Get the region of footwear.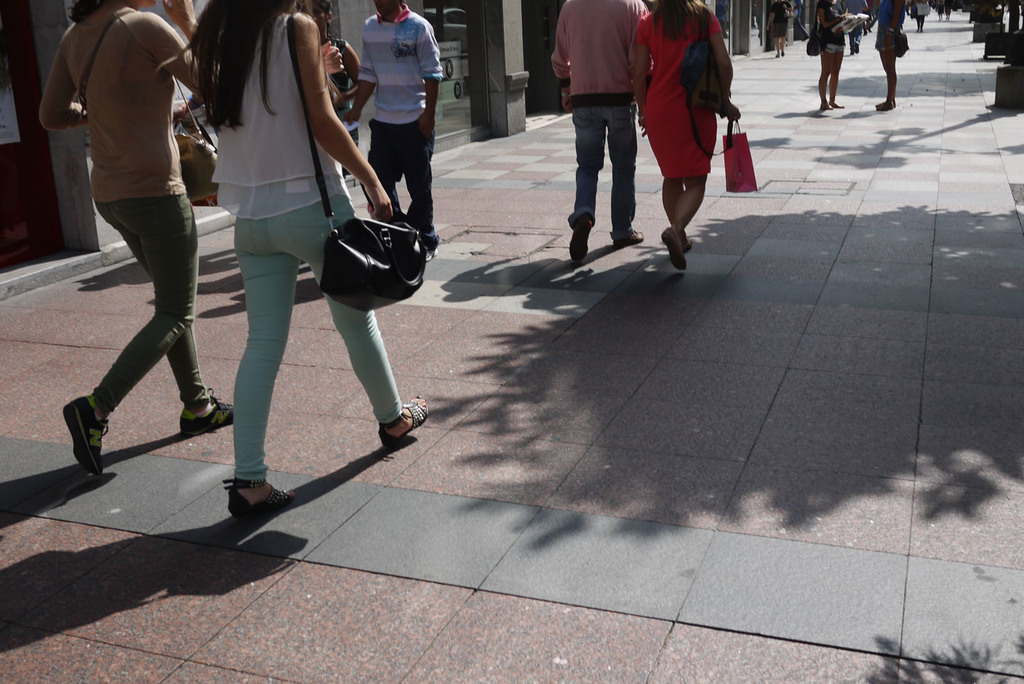
[848,54,856,59].
